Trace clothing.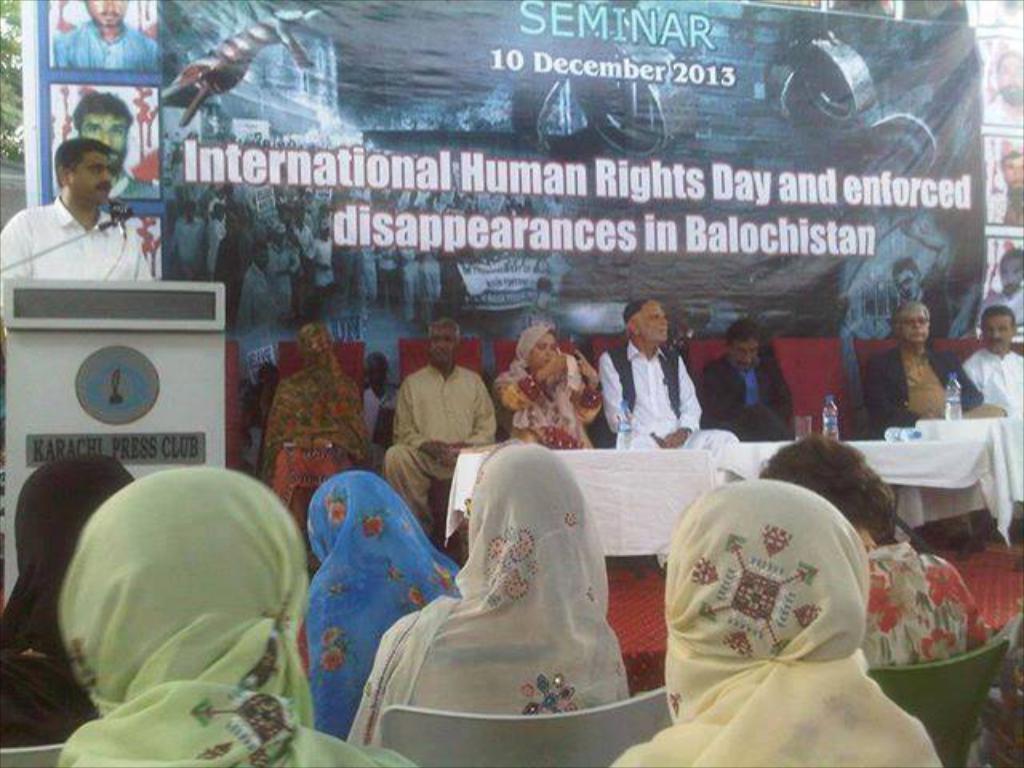
Traced to select_region(859, 346, 990, 432).
